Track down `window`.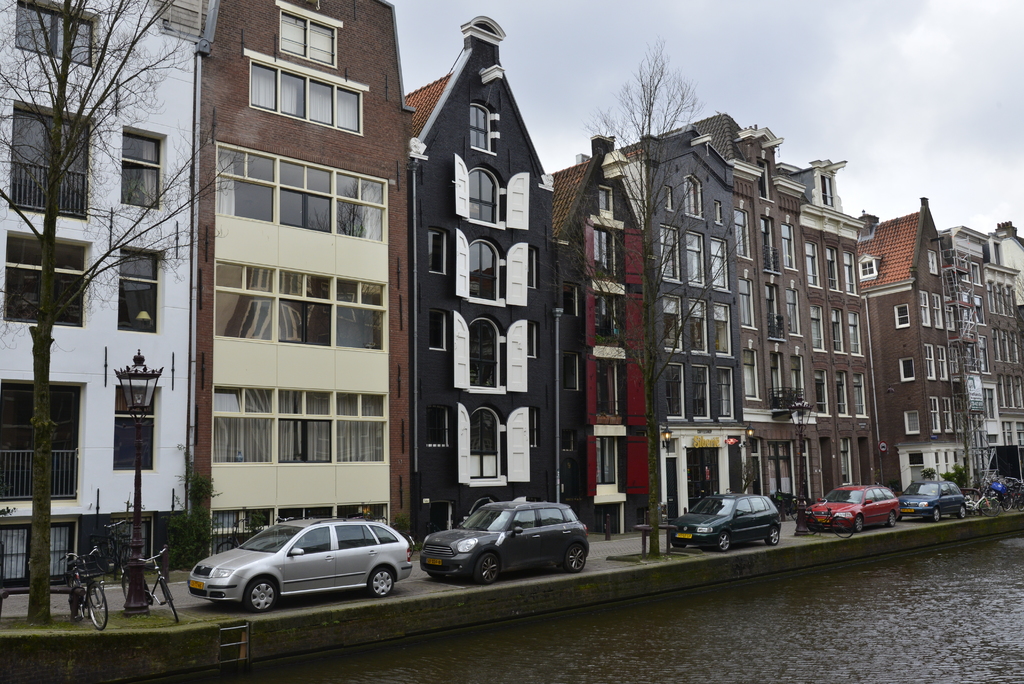
Tracked to box=[661, 361, 687, 425].
